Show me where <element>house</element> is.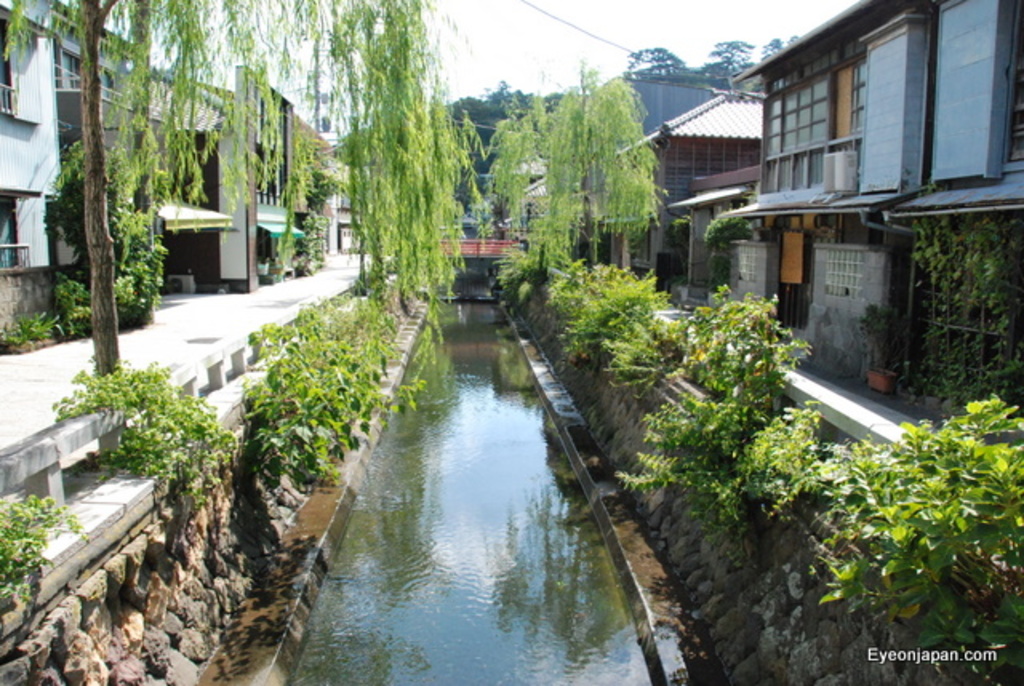
<element>house</element> is at l=611, t=80, r=765, b=304.
